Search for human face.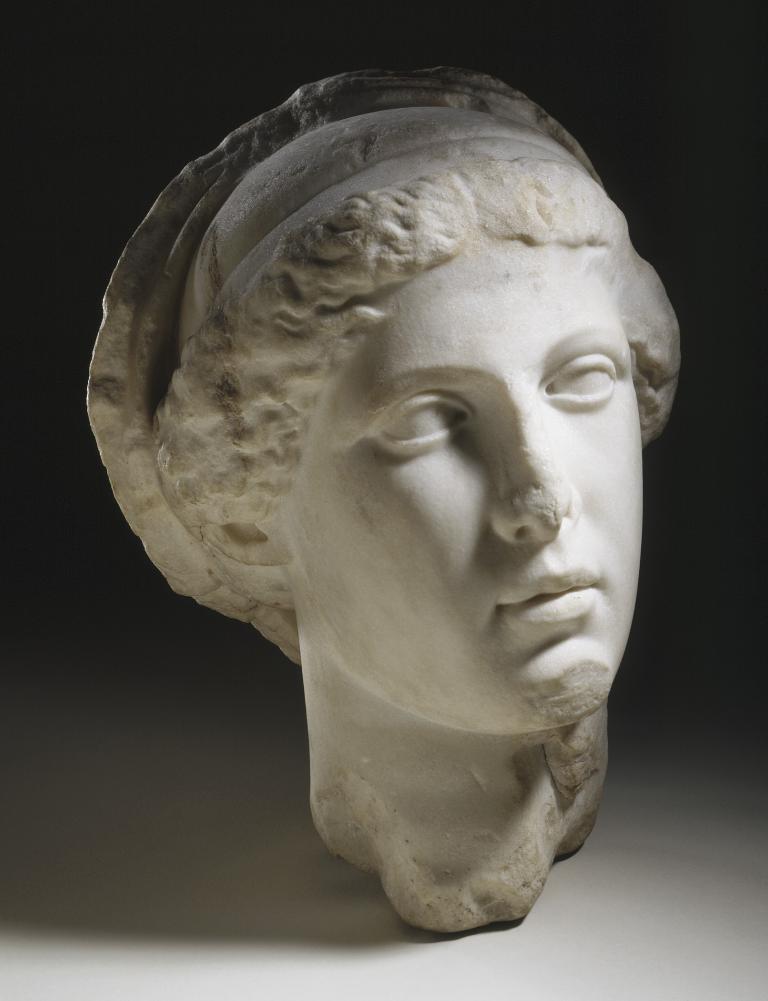
Found at bbox=(275, 241, 643, 746).
